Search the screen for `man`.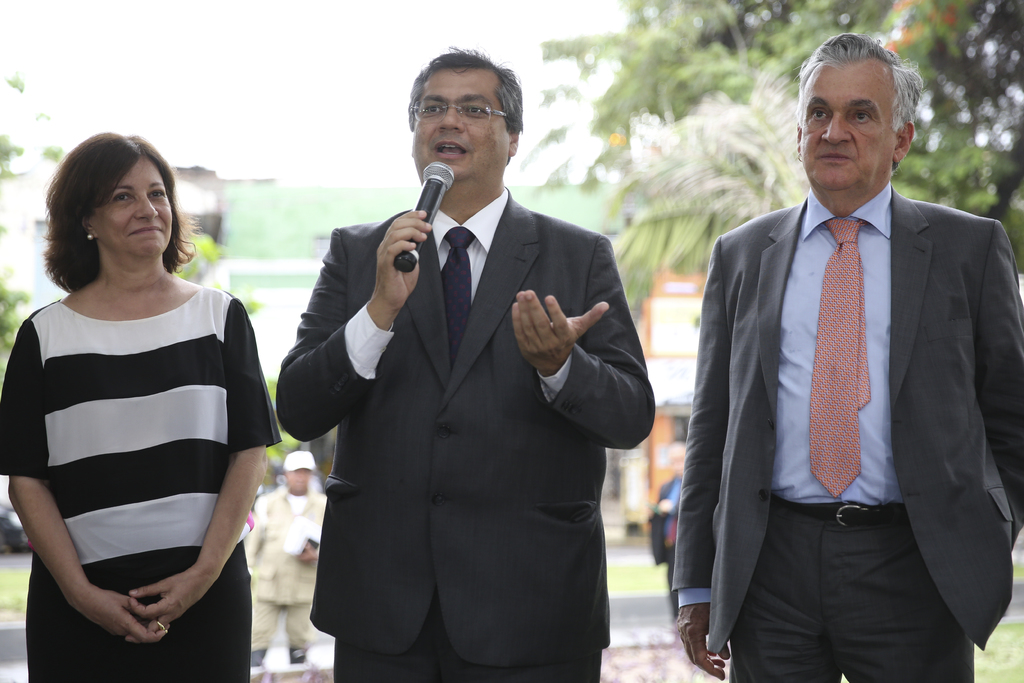
Found at [678, 41, 1012, 682].
